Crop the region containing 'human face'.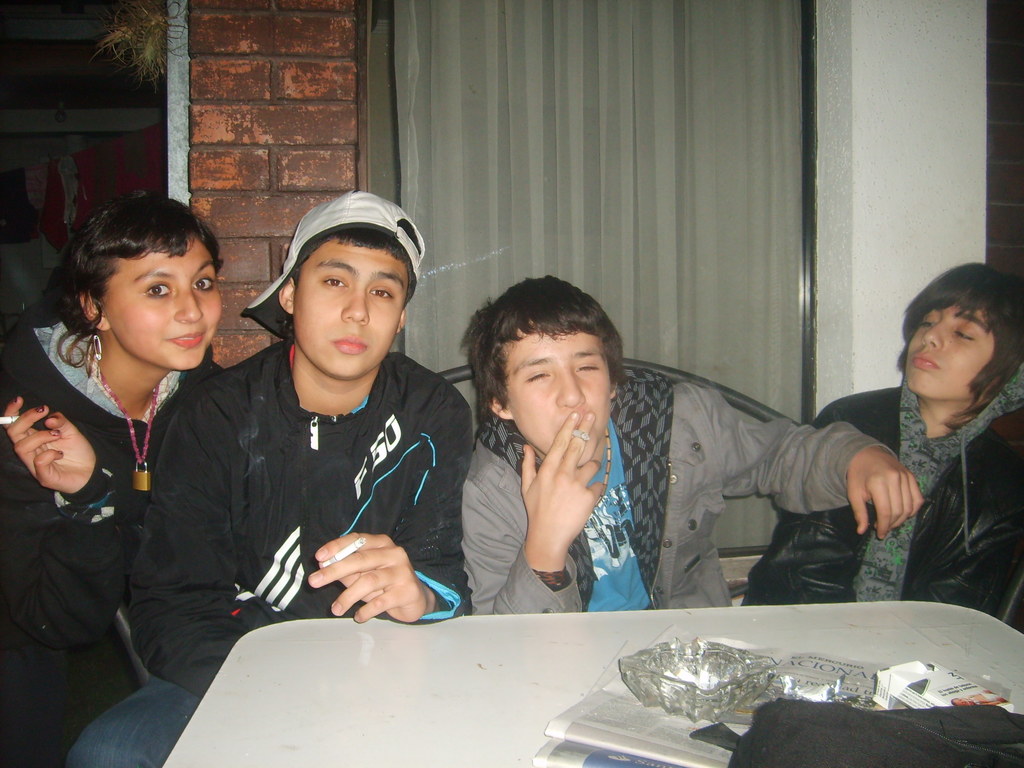
Crop region: l=292, t=234, r=410, b=376.
